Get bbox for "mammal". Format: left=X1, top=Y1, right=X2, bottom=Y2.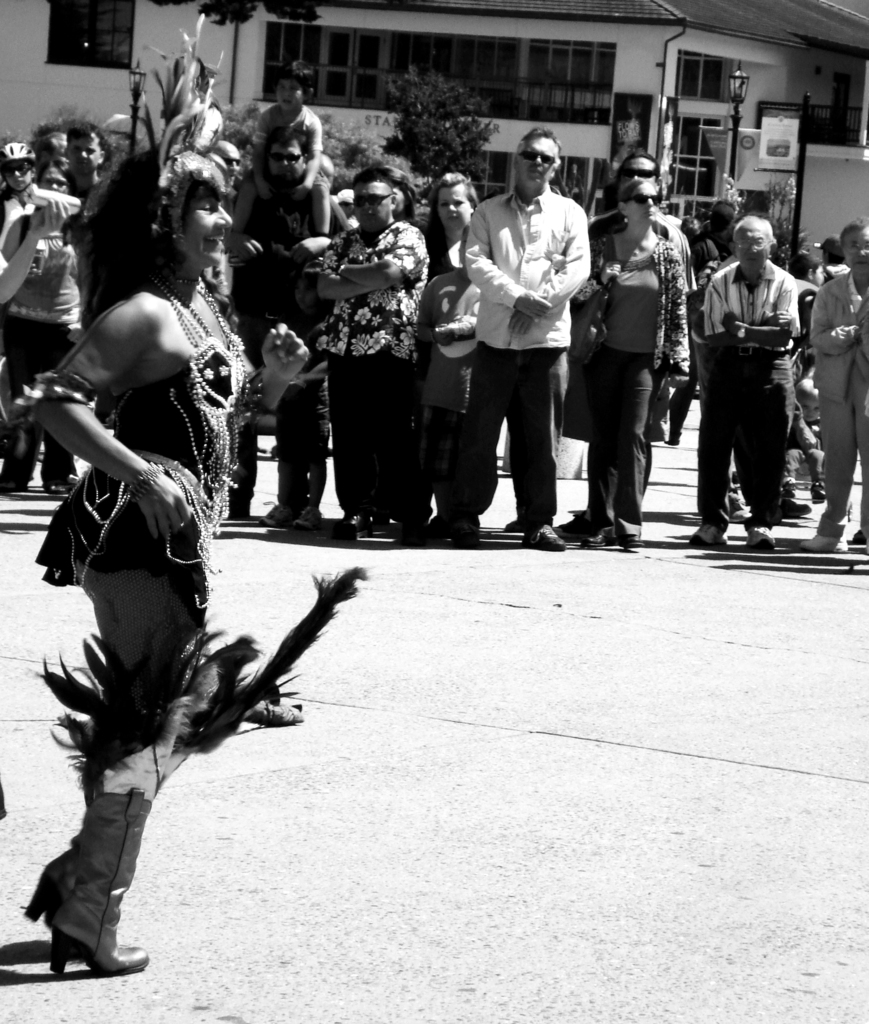
left=228, top=122, right=356, bottom=527.
